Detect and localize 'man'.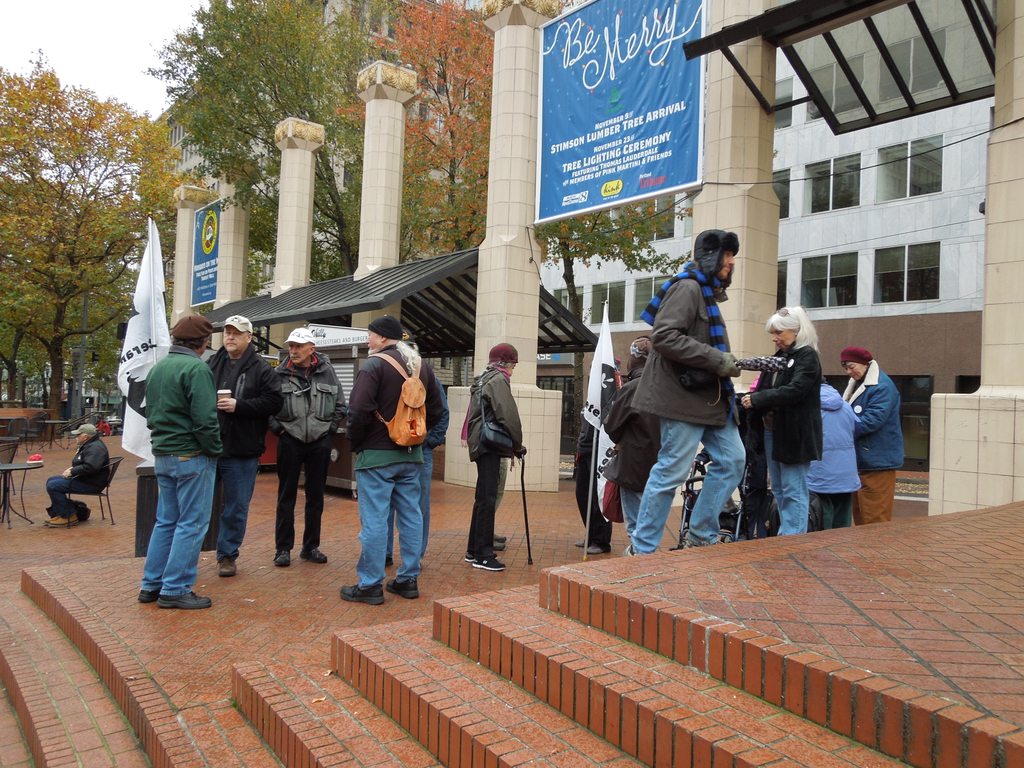
Localized at <box>275,325,350,569</box>.
